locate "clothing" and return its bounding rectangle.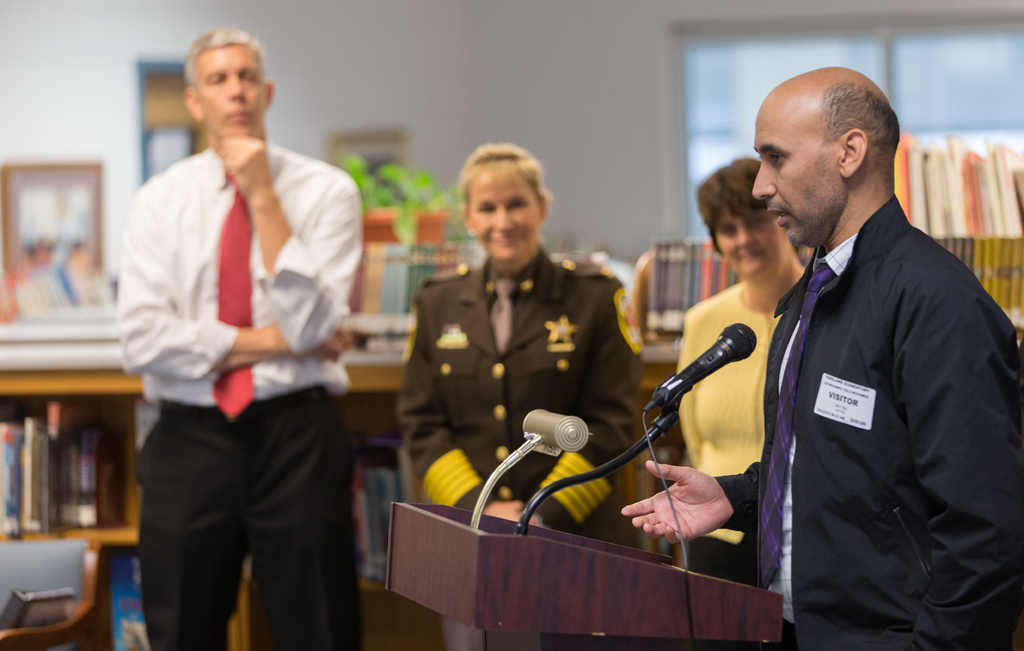
BBox(402, 264, 672, 650).
